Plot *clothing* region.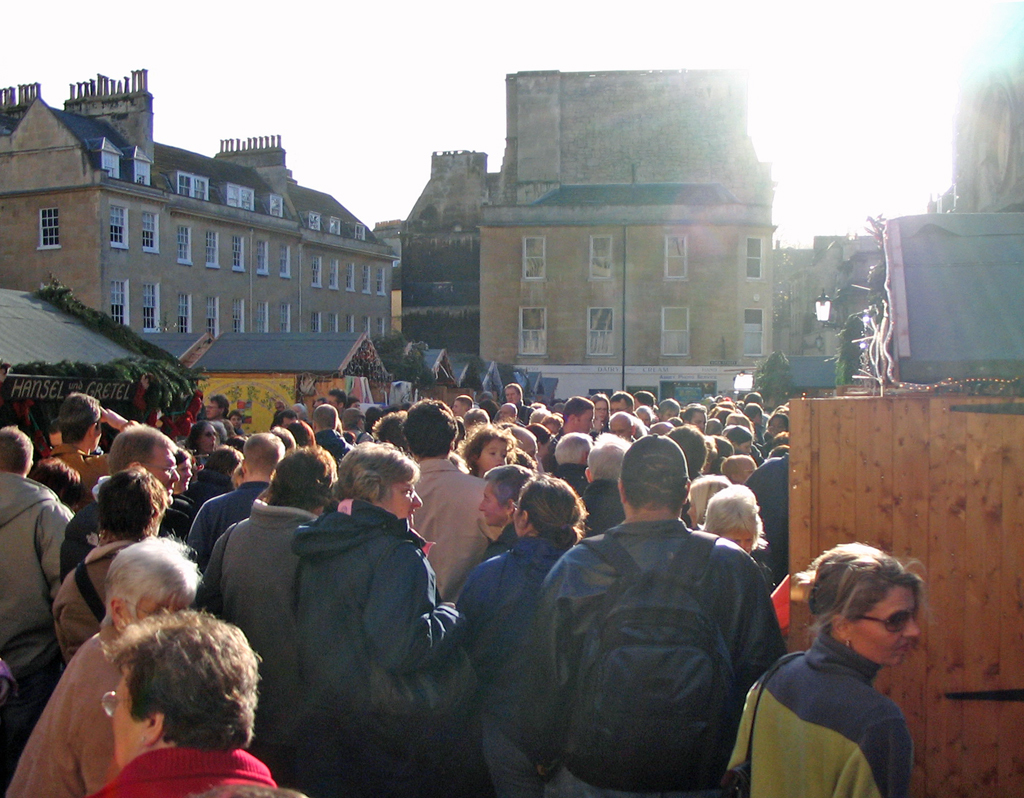
Plotted at [587, 477, 625, 541].
